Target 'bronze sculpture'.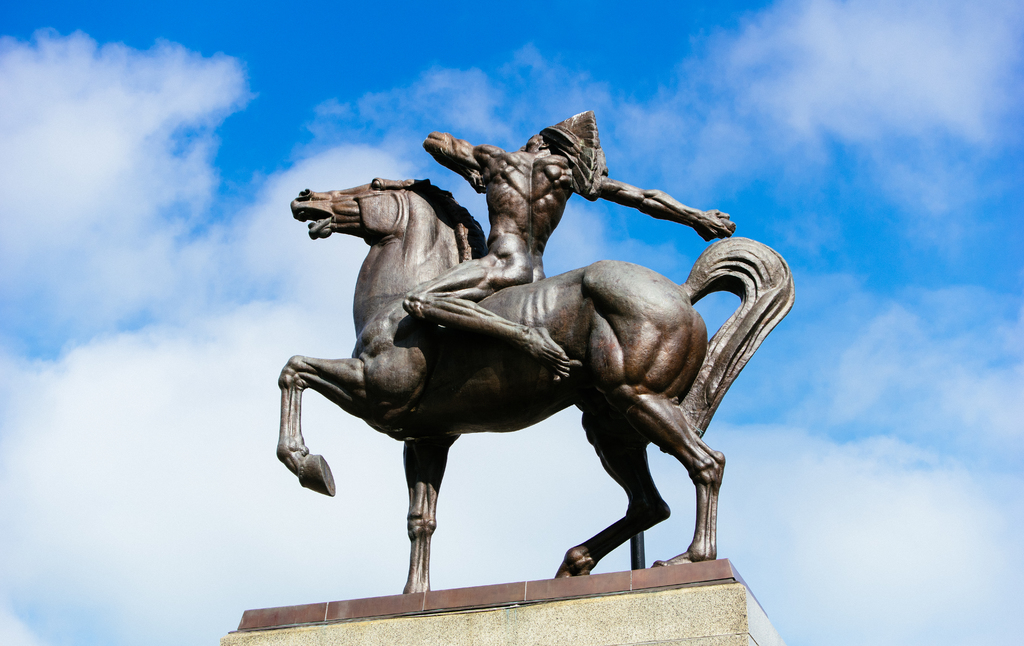
Target region: bbox=(288, 123, 778, 583).
